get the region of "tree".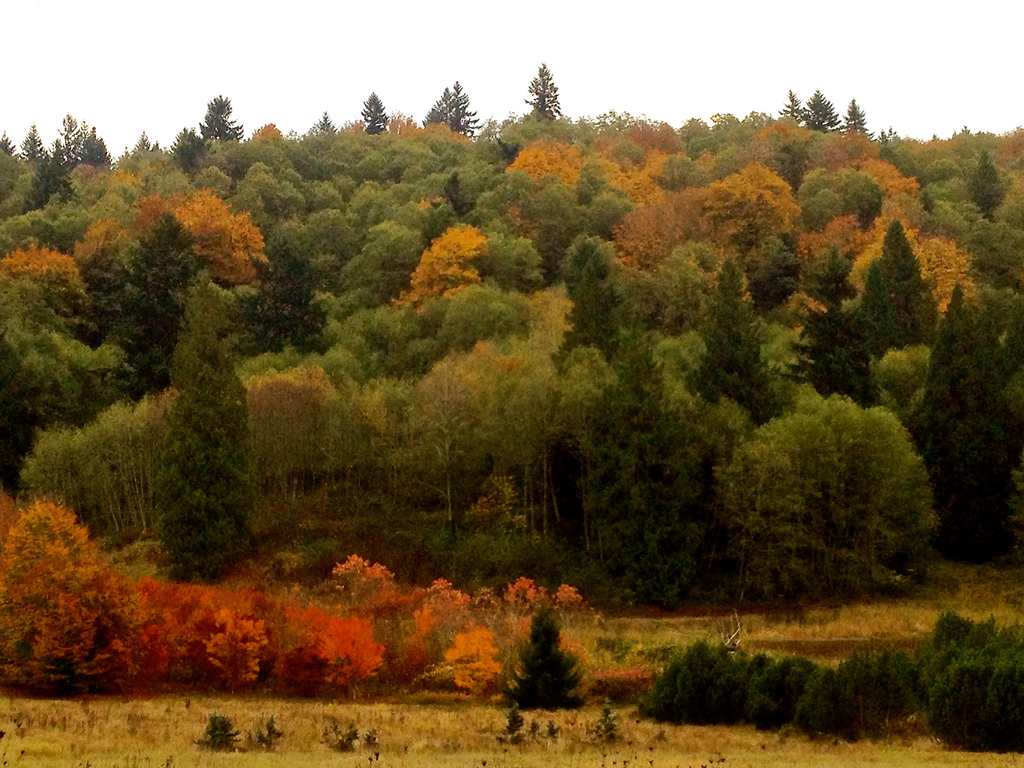
bbox=(805, 86, 846, 135).
